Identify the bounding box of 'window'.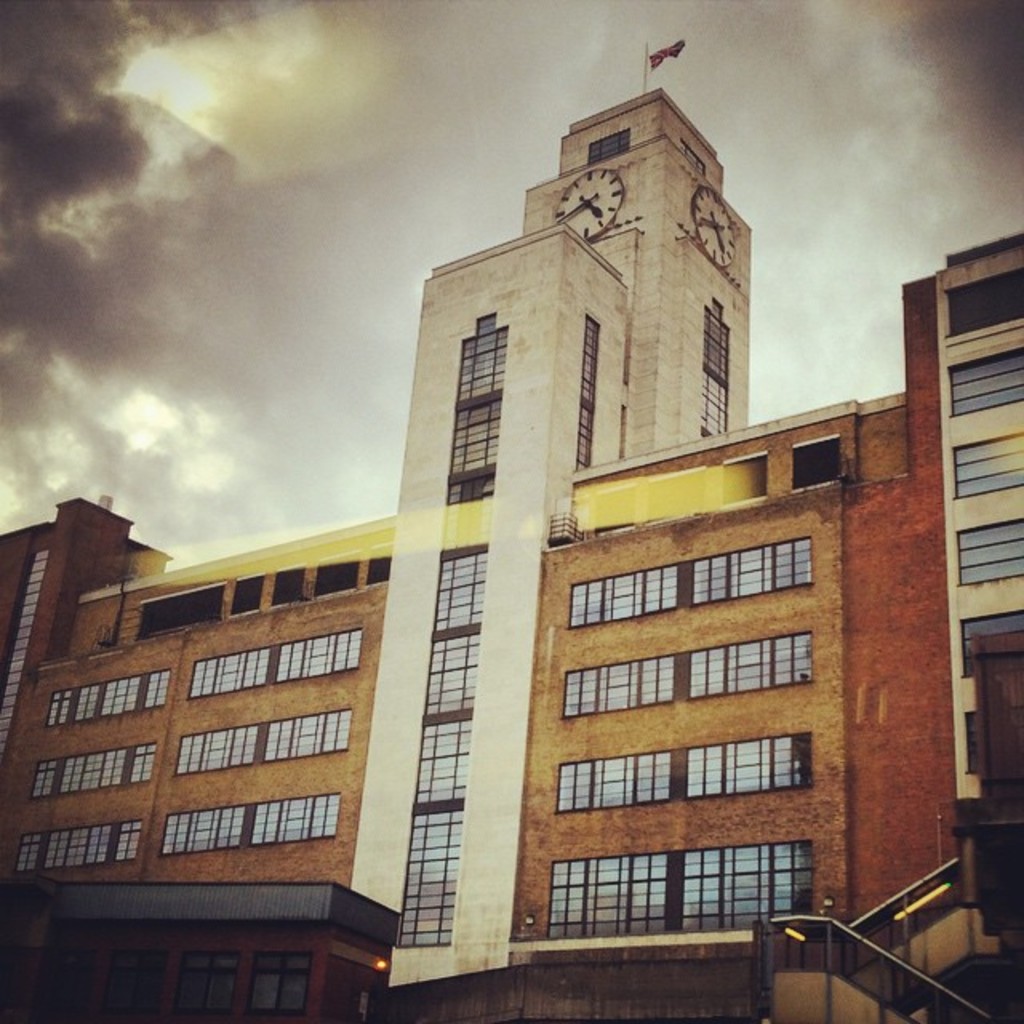
563, 632, 810, 715.
